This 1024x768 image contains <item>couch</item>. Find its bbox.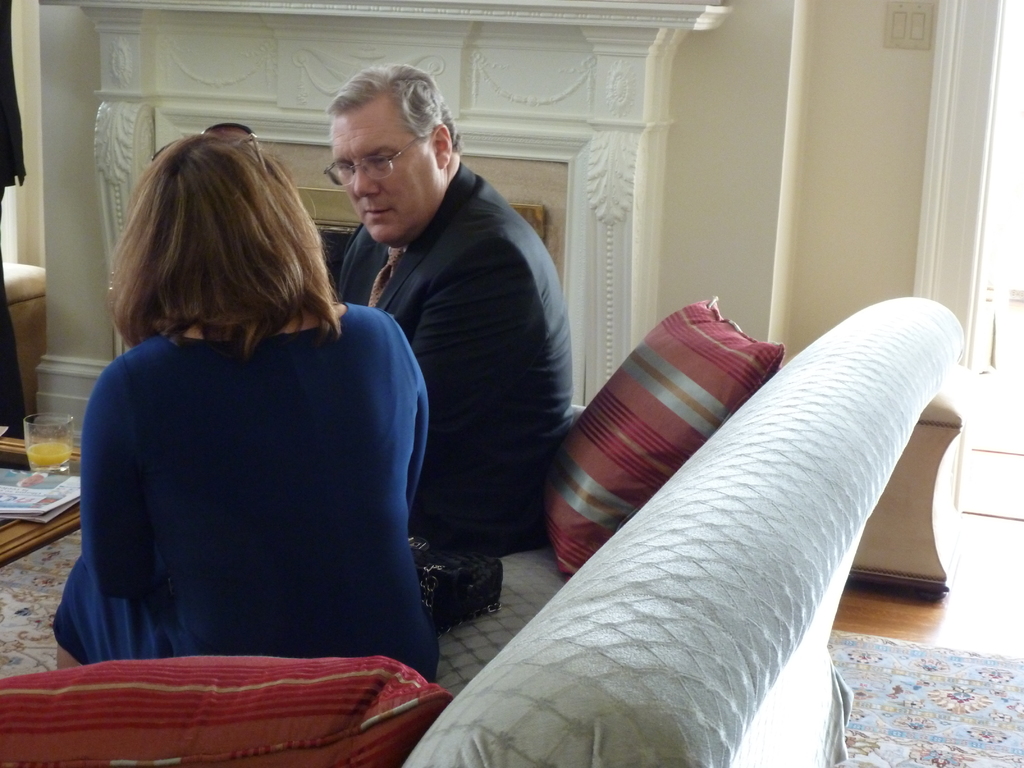
left=437, top=226, right=1005, bottom=760.
